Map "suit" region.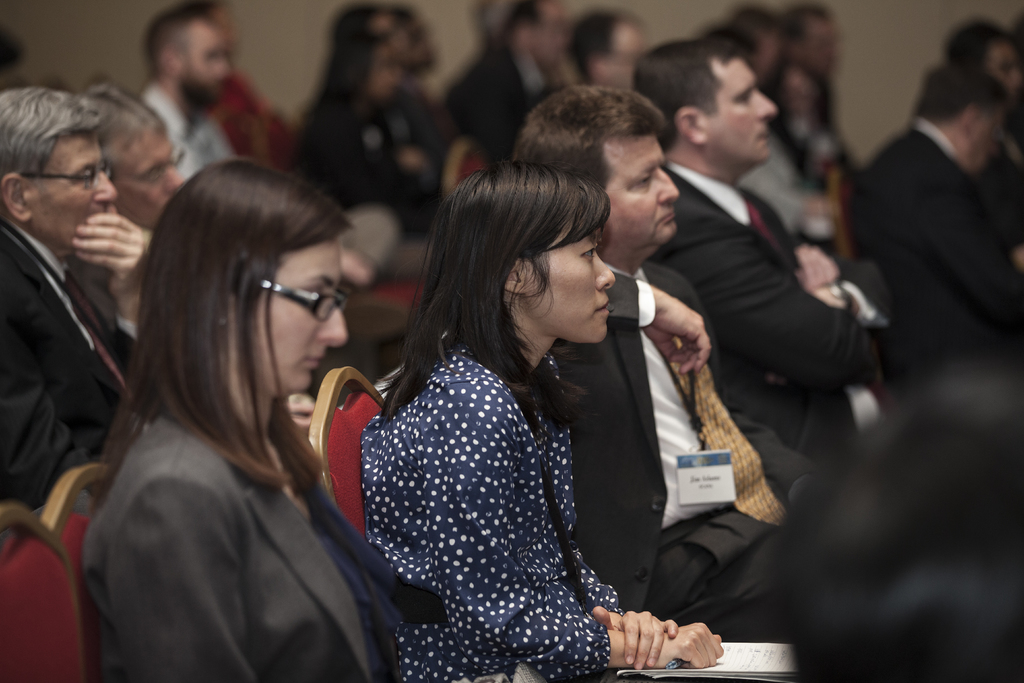
Mapped to rect(651, 156, 904, 491).
